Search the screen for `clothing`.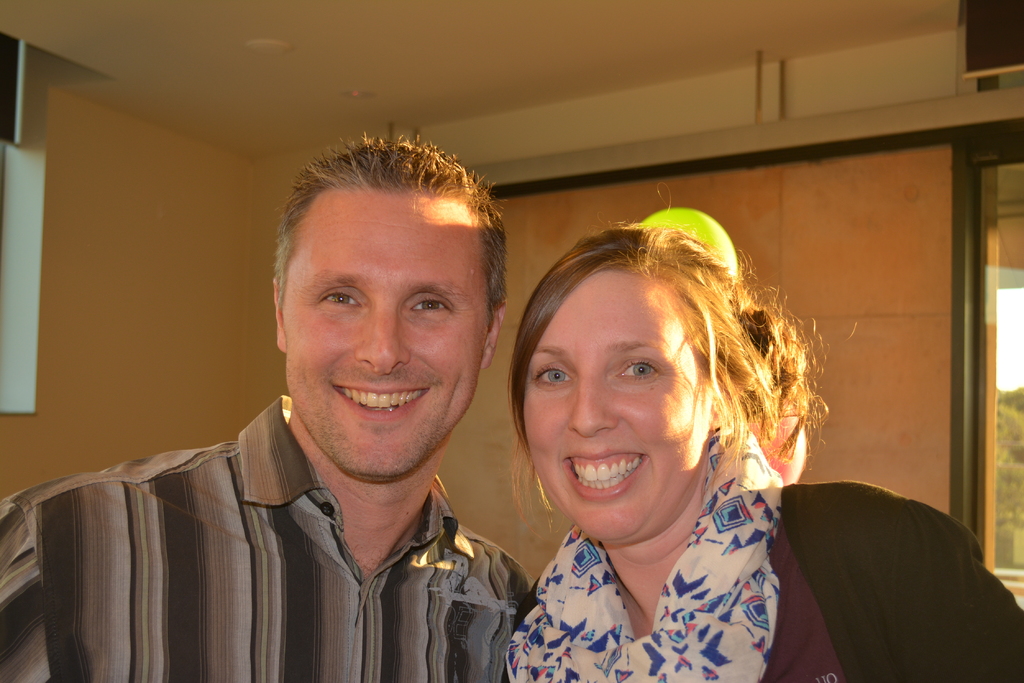
Found at bbox=(514, 481, 1023, 682).
